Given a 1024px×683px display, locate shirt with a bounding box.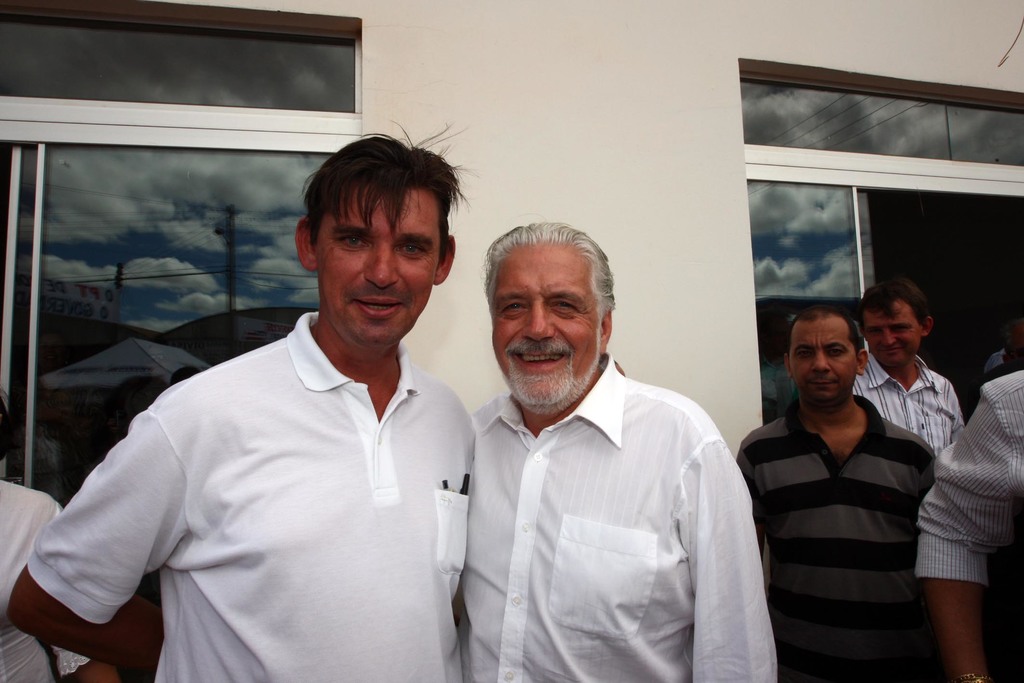
Located: region(849, 353, 966, 457).
